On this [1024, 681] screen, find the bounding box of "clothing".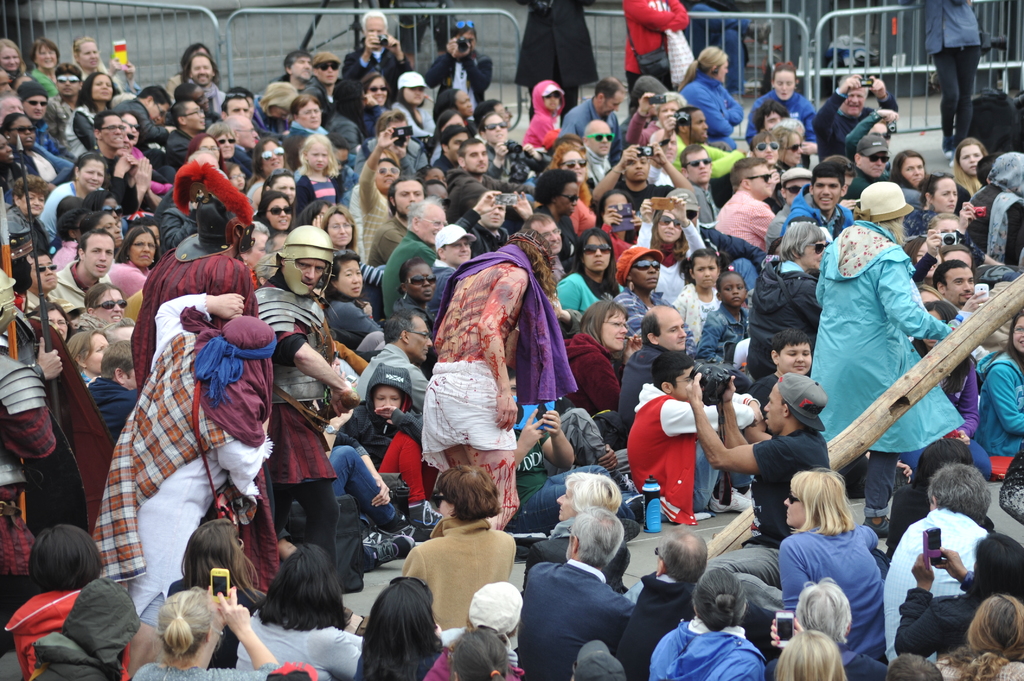
Bounding box: region(365, 234, 445, 321).
